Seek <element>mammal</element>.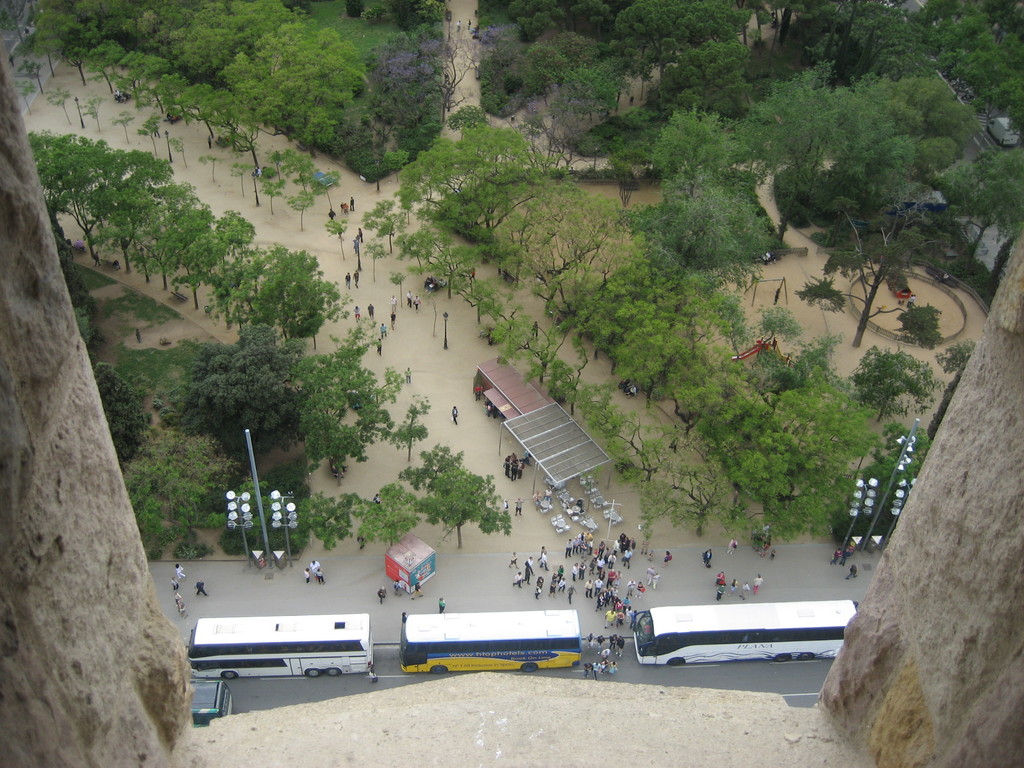
pyautogui.locateOnScreen(351, 237, 360, 249).
